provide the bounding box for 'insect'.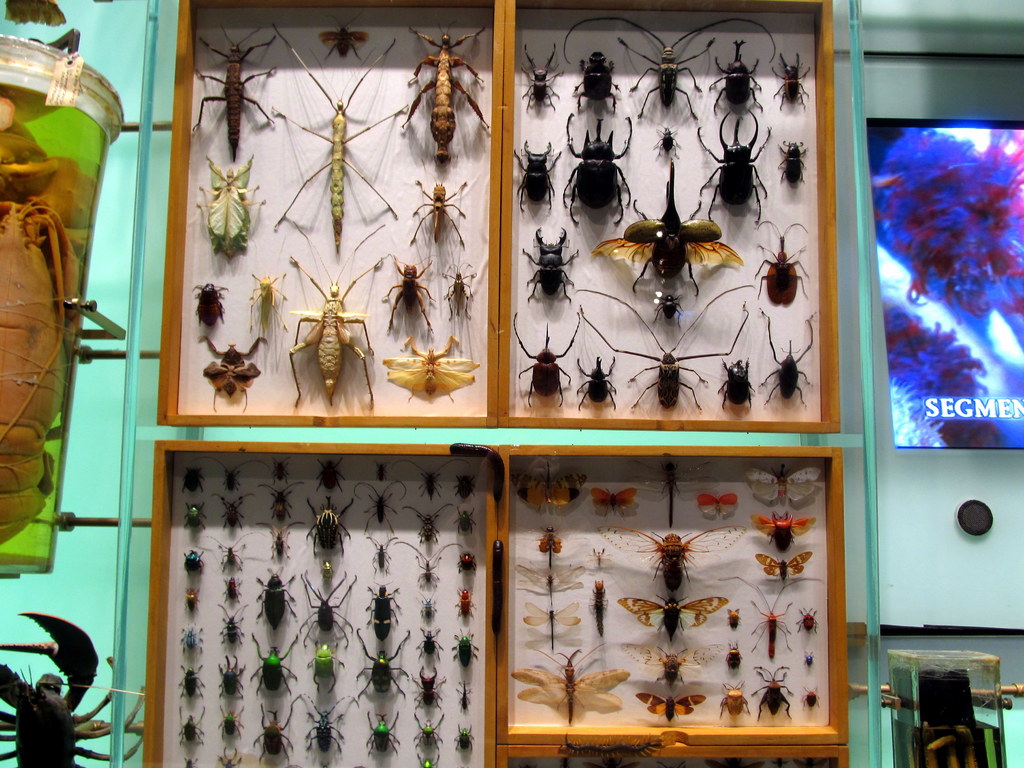
box(515, 140, 561, 212).
